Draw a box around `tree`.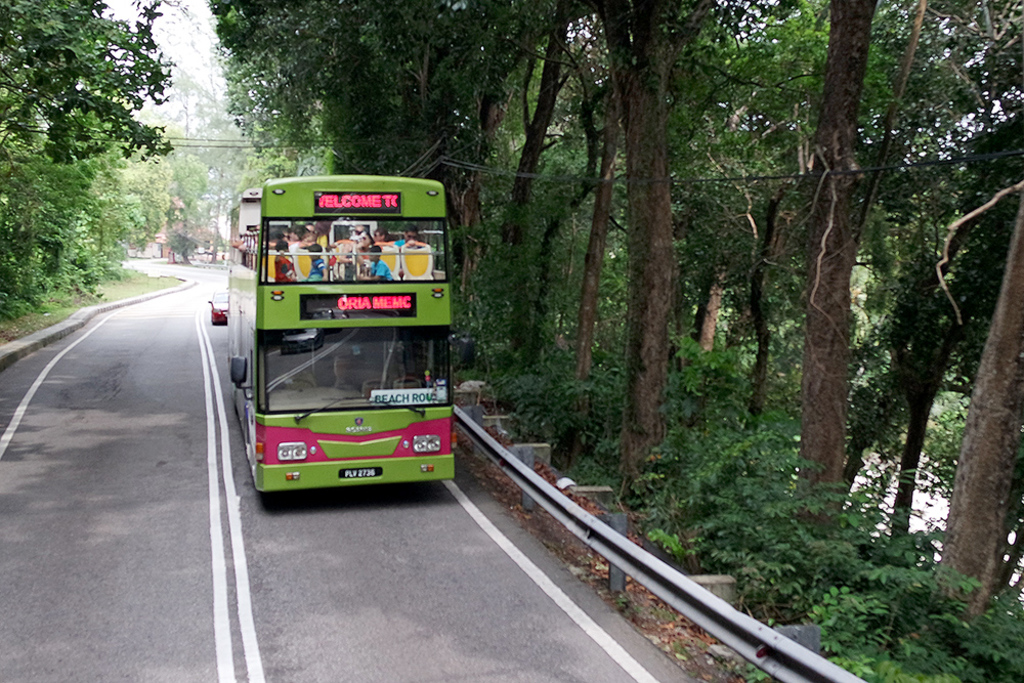
{"left": 595, "top": 0, "right": 776, "bottom": 515}.
